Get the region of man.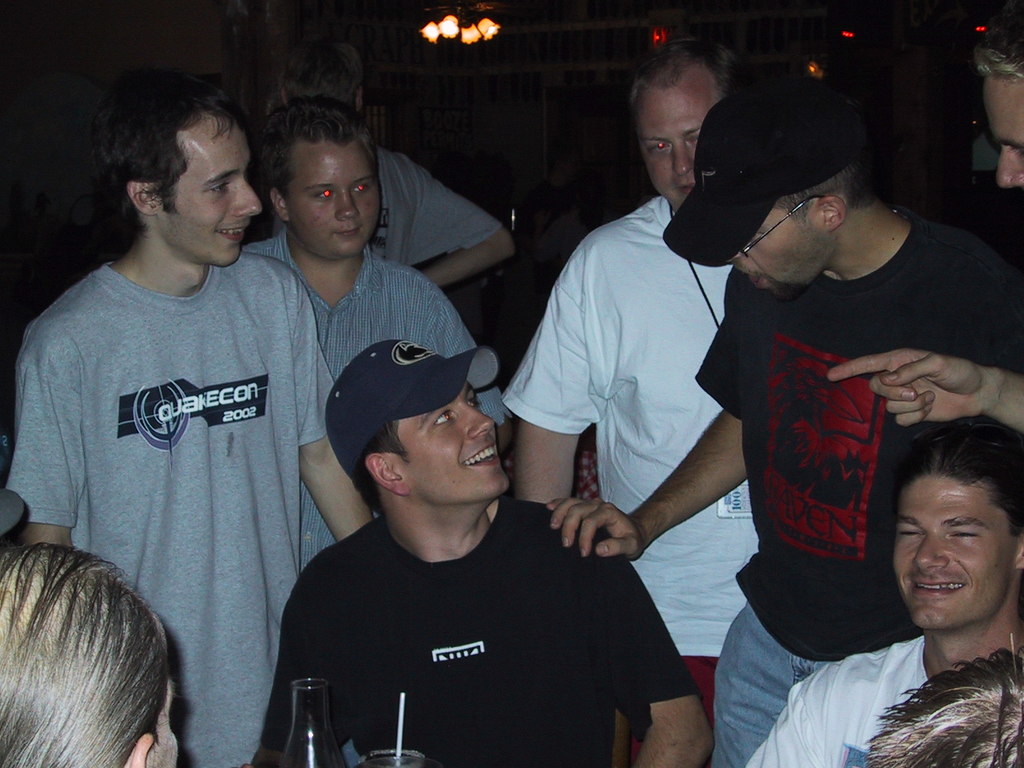
[left=239, top=88, right=514, bottom=563].
